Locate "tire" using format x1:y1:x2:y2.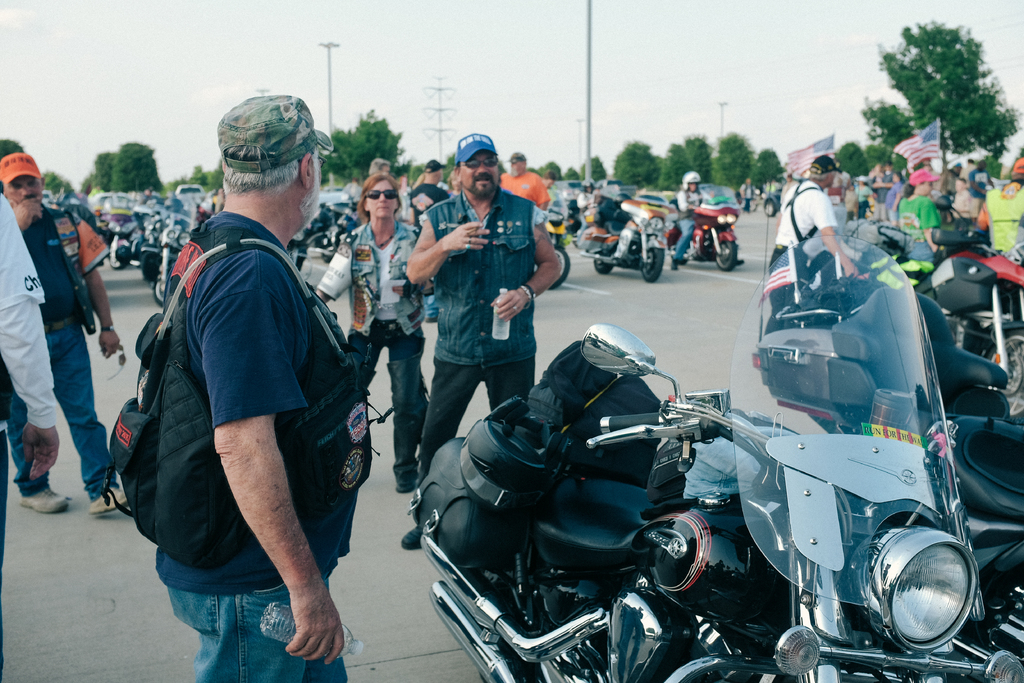
762:195:777:218.
